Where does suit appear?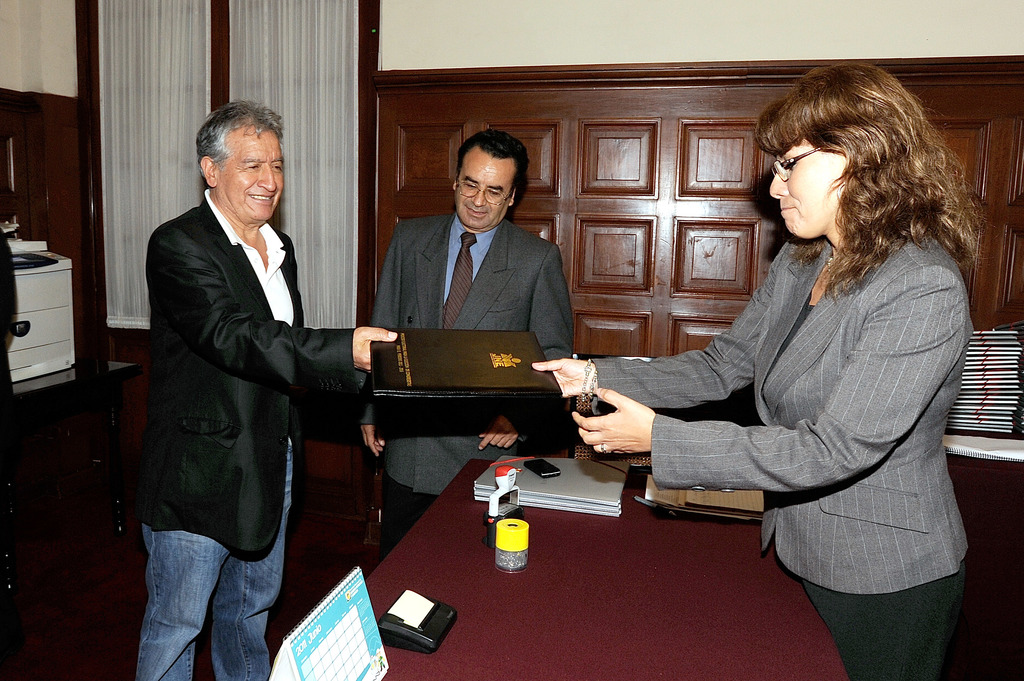
Appears at [left=157, top=136, right=406, bottom=628].
